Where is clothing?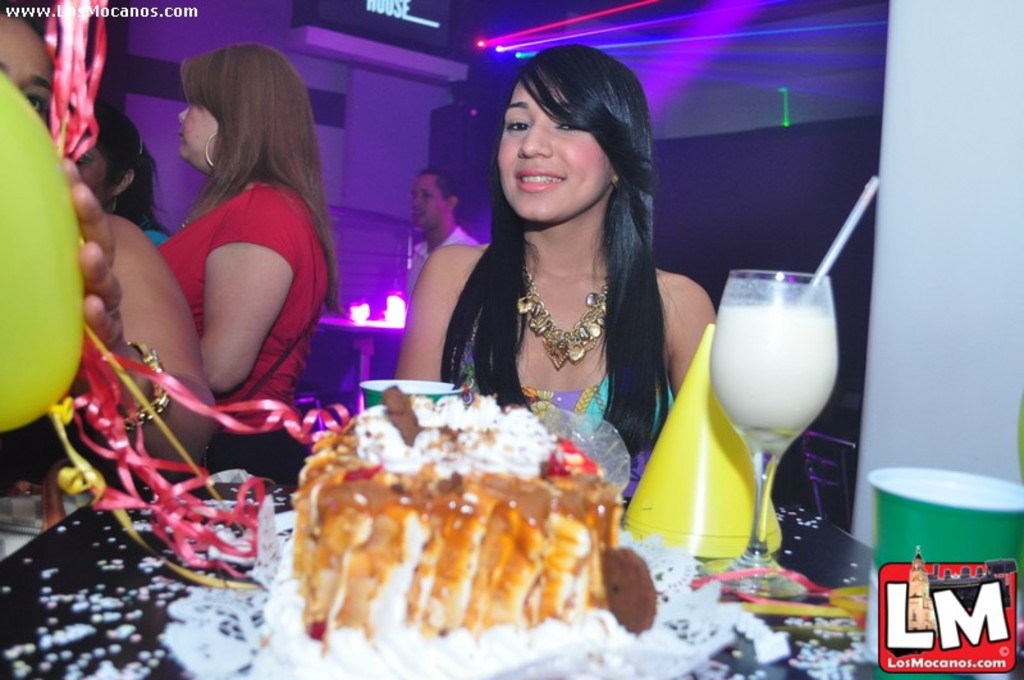
(407, 228, 477, 297).
